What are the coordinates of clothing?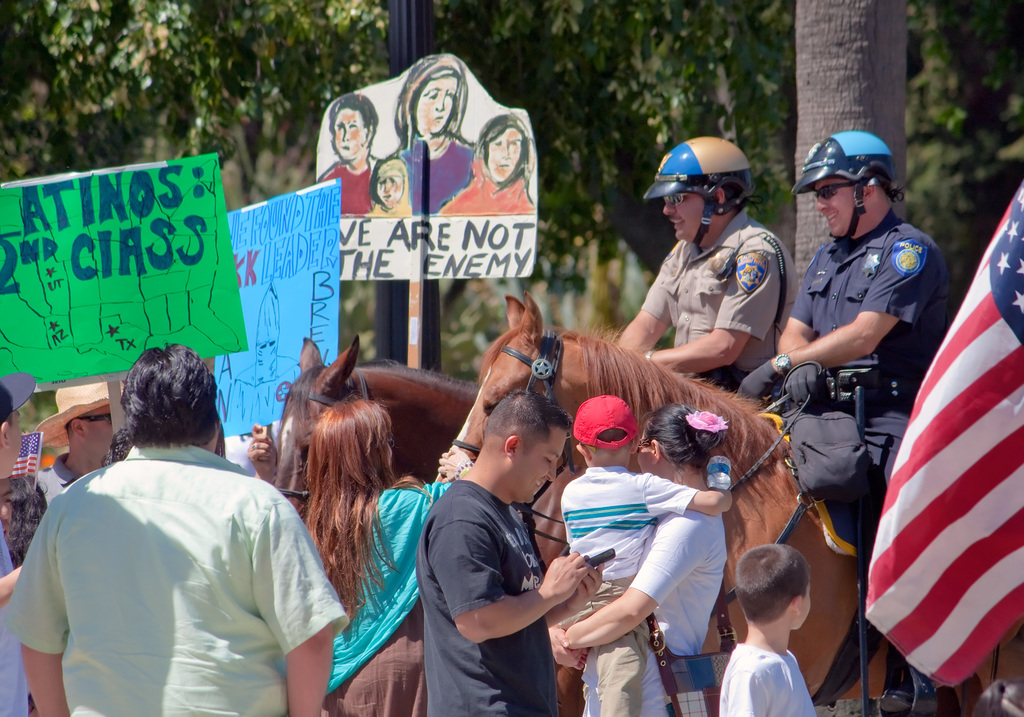
<bbox>791, 207, 950, 482</bbox>.
